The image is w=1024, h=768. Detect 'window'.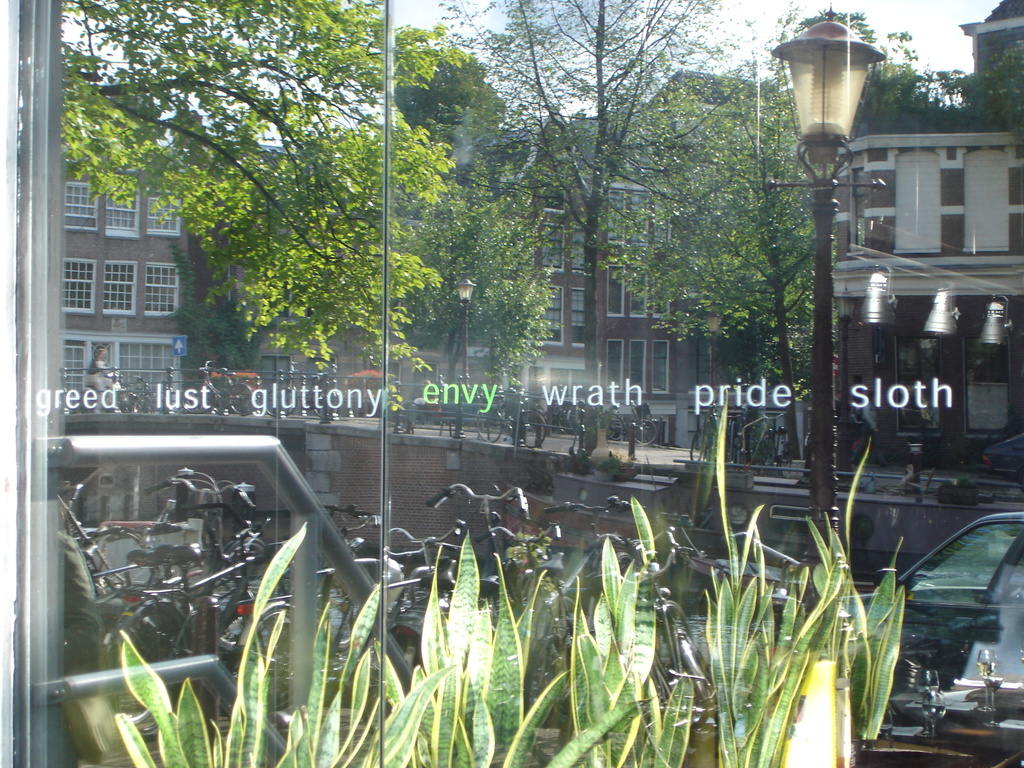
Detection: [62, 258, 95, 308].
